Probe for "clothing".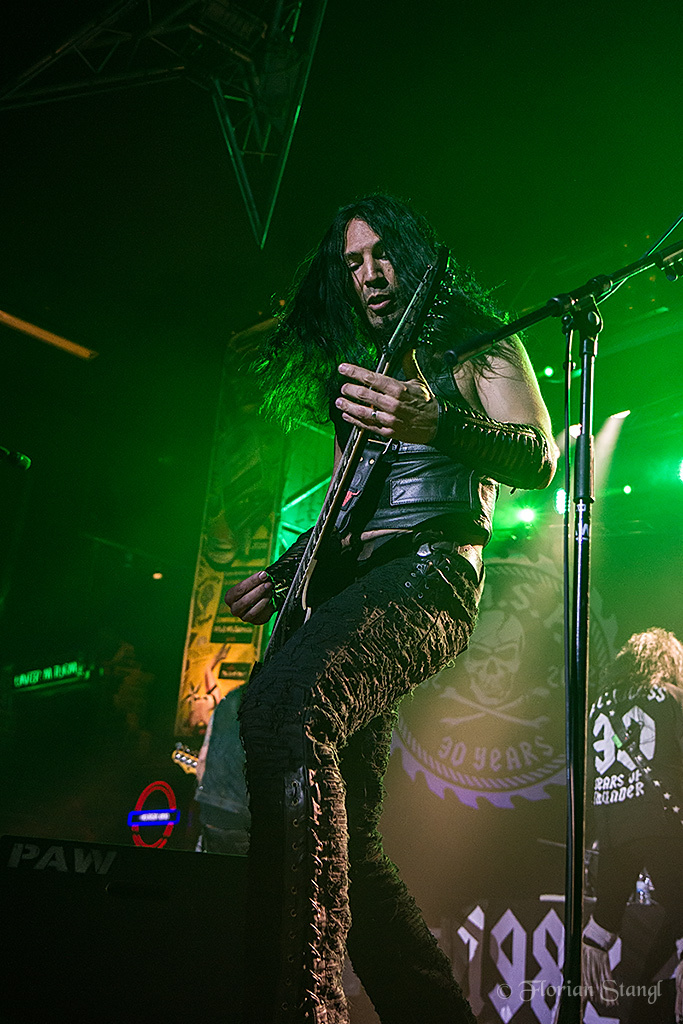
Probe result: <box>240,294,557,1023</box>.
